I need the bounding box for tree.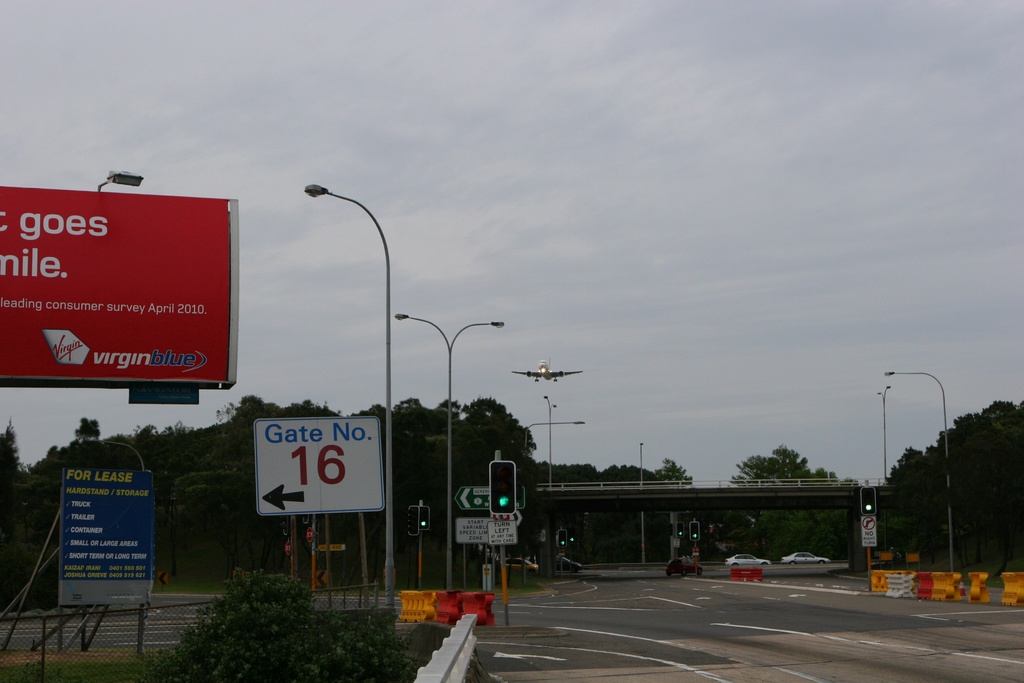
Here it is: x1=539 y1=446 x2=692 y2=476.
